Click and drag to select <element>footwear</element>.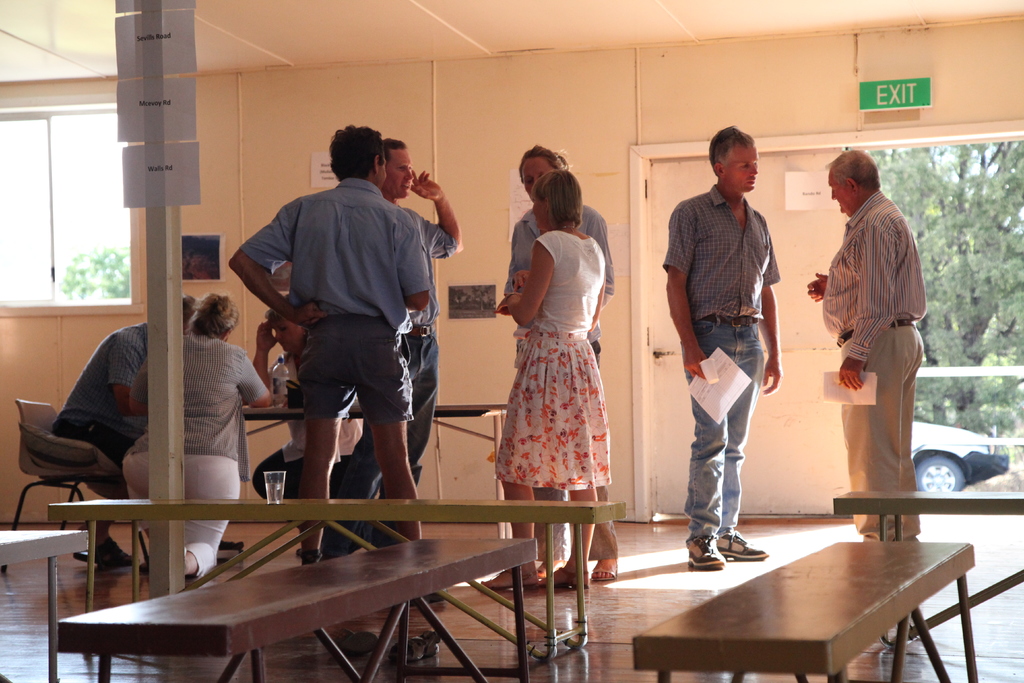
Selection: BBox(529, 564, 591, 588).
